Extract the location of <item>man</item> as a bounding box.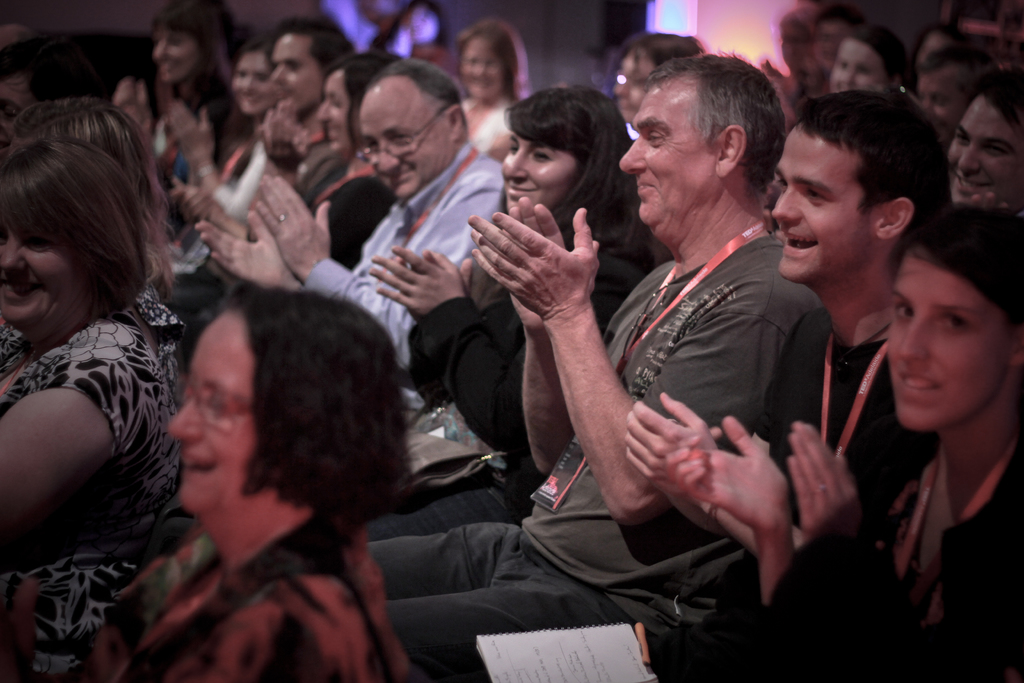
(left=639, top=85, right=955, bottom=682).
